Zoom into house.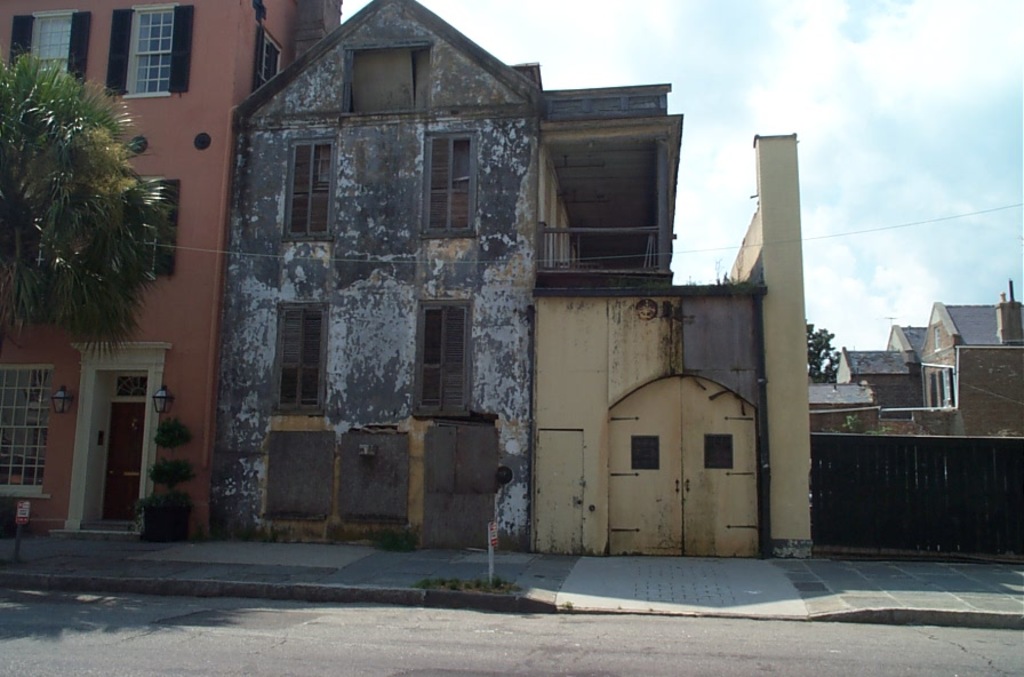
Zoom target: left=208, top=2, right=811, bottom=558.
